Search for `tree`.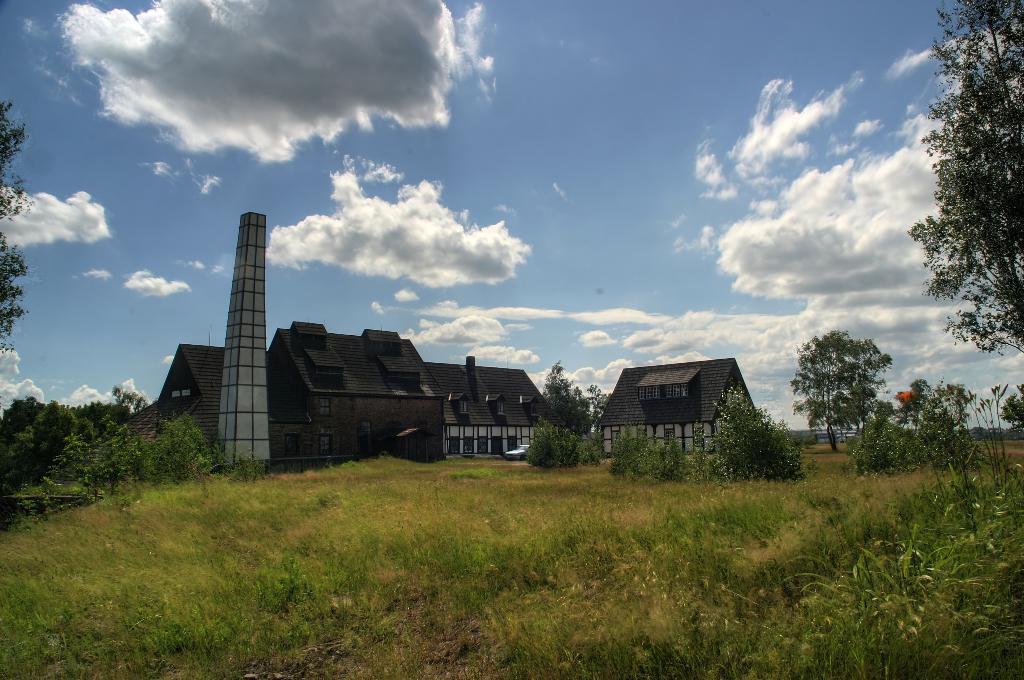
Found at 0 99 35 351.
